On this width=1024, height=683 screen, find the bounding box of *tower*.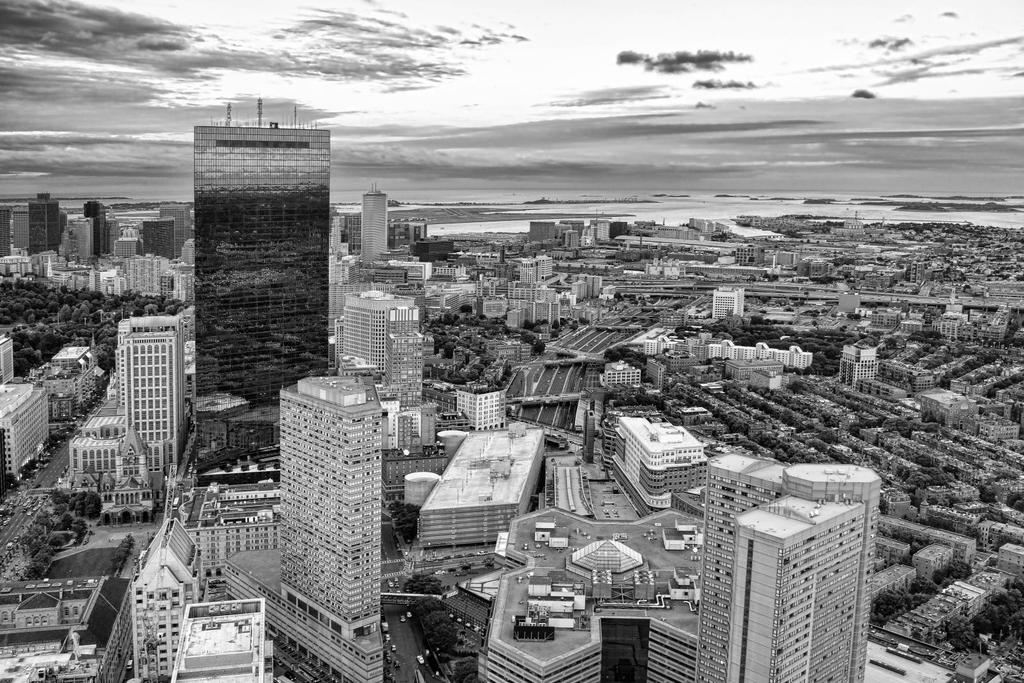
Bounding box: bbox(88, 202, 114, 257).
